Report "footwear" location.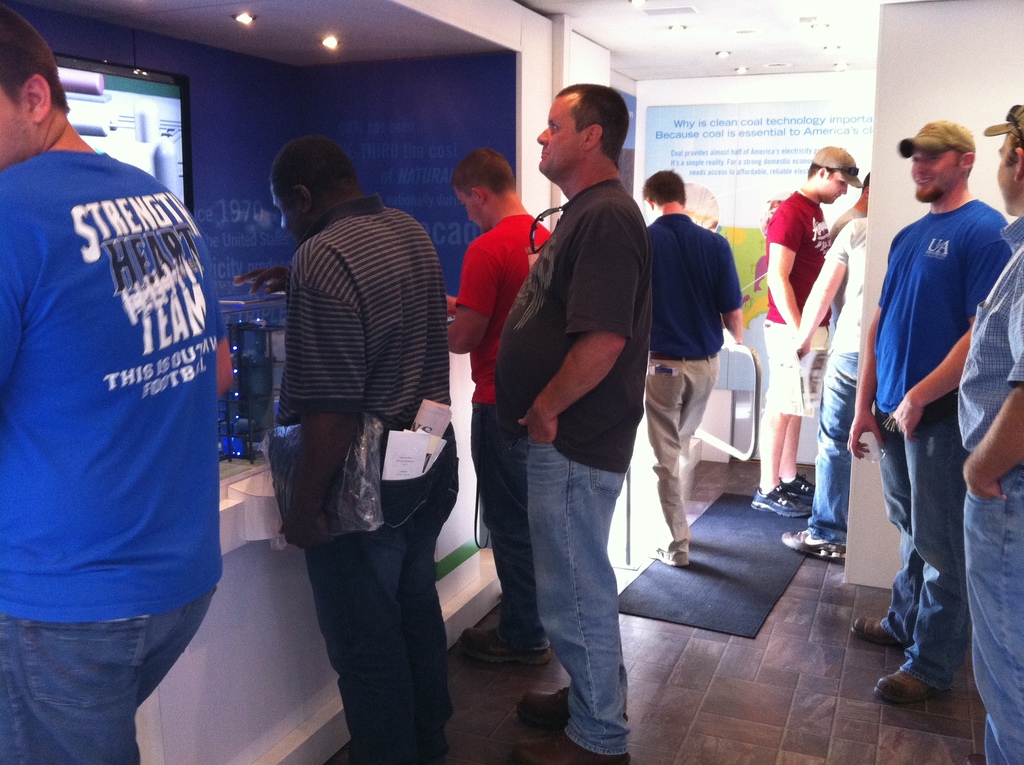
Report: (754,484,815,515).
